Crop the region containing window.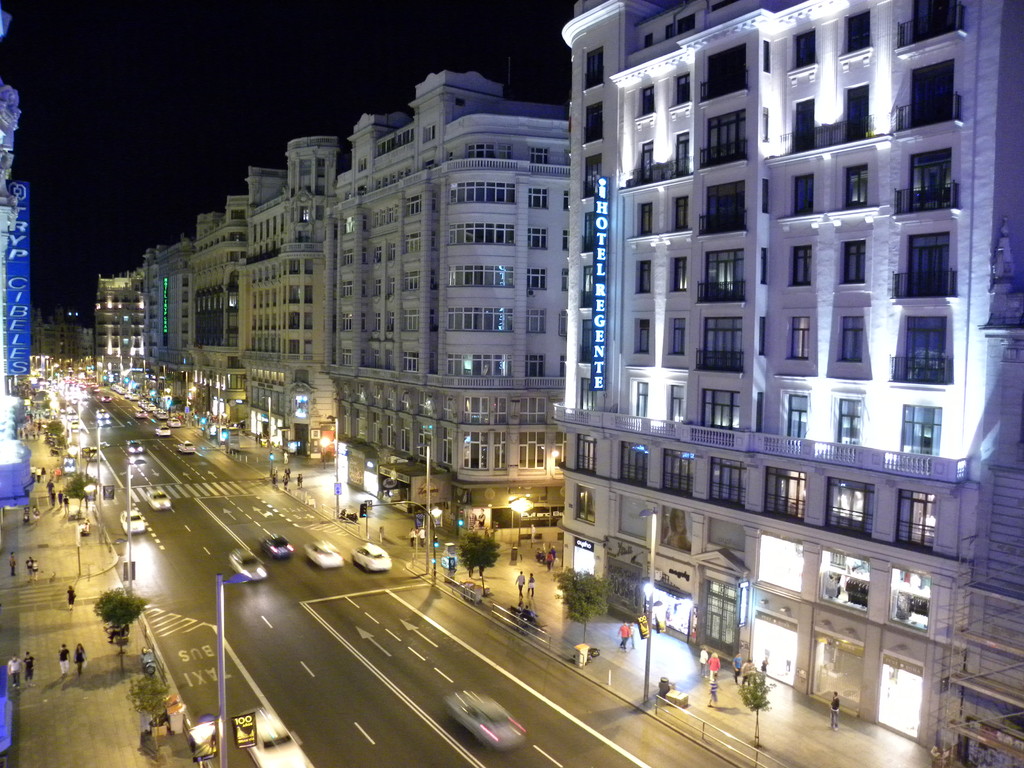
Crop region: <bbox>417, 427, 434, 456</bbox>.
